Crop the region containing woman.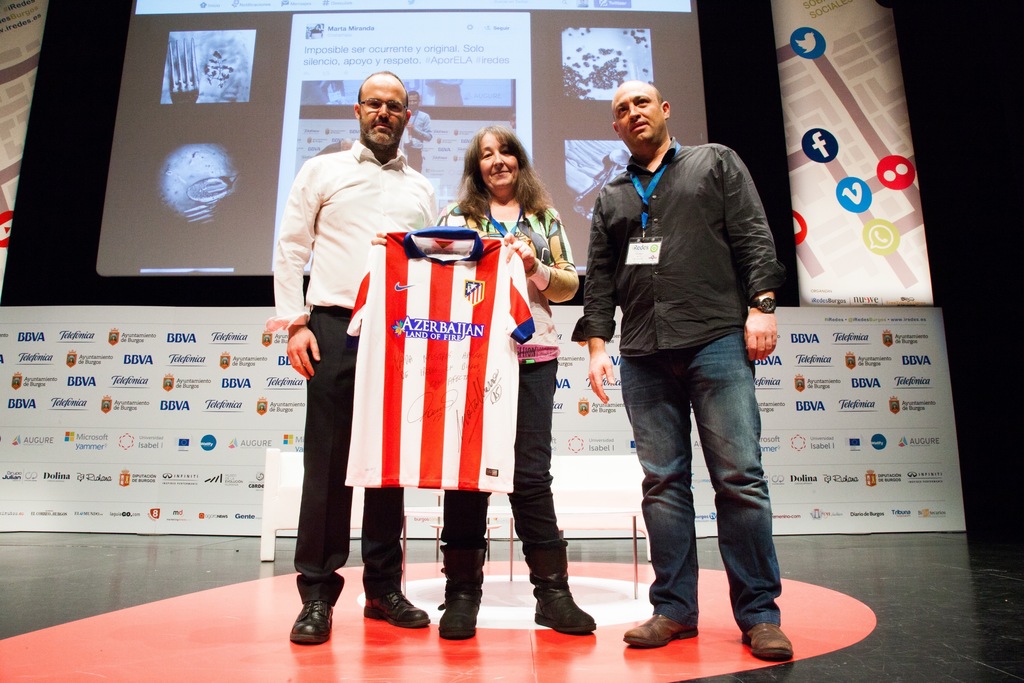
Crop region: 370/128/597/642.
